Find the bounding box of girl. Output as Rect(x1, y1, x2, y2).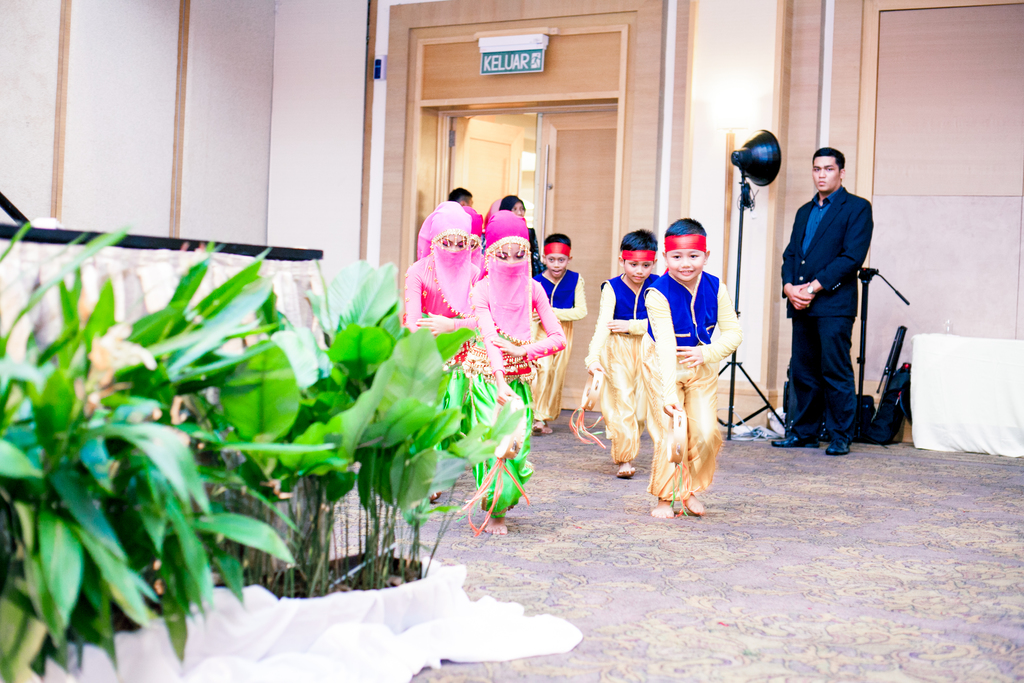
Rect(404, 201, 481, 503).
